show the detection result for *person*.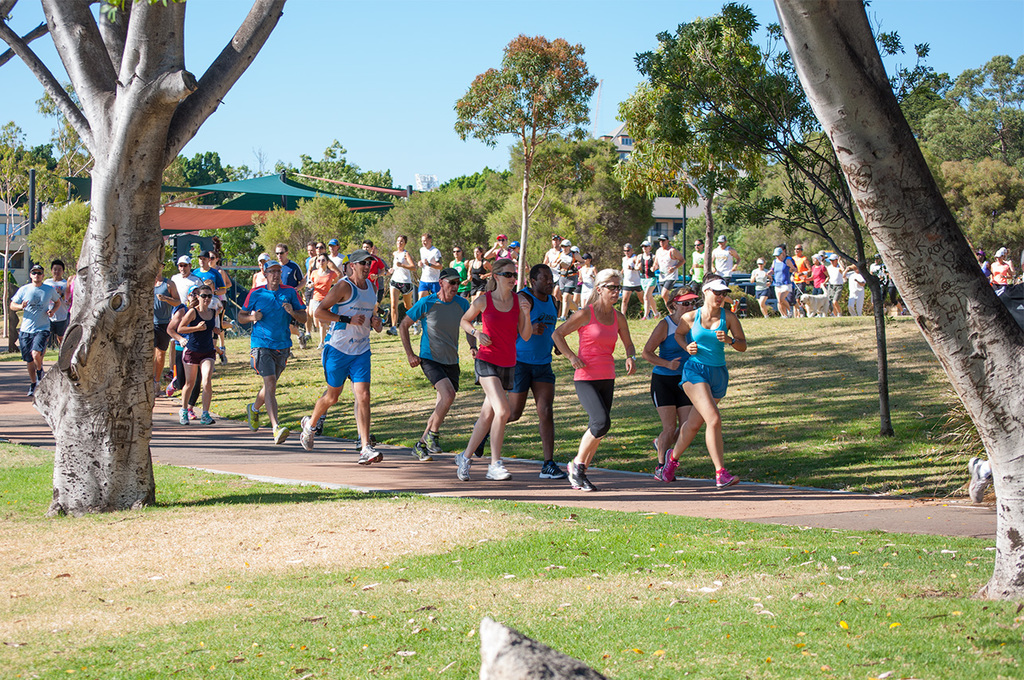
l=191, t=252, r=224, b=325.
